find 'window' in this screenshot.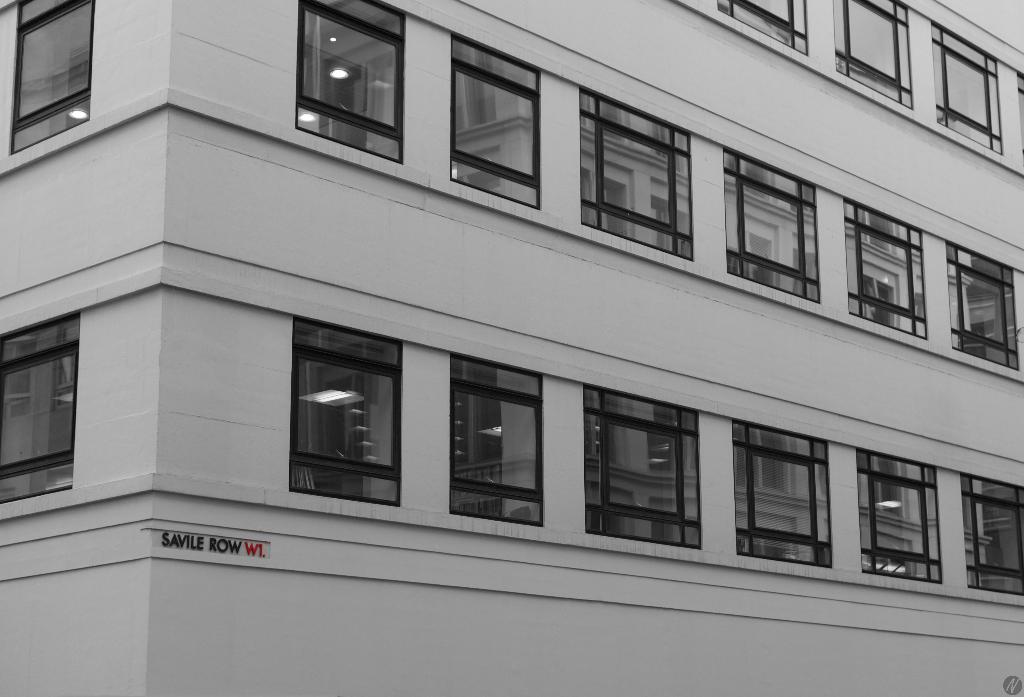
The bounding box for 'window' is left=300, top=0, right=408, bottom=157.
